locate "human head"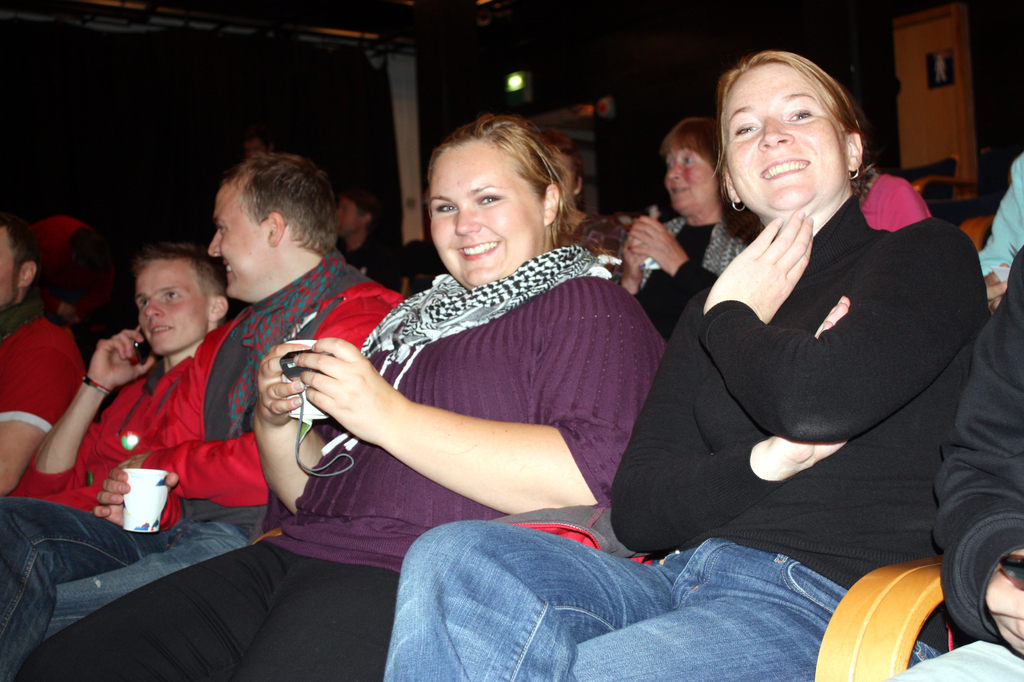
crop(660, 117, 724, 220)
